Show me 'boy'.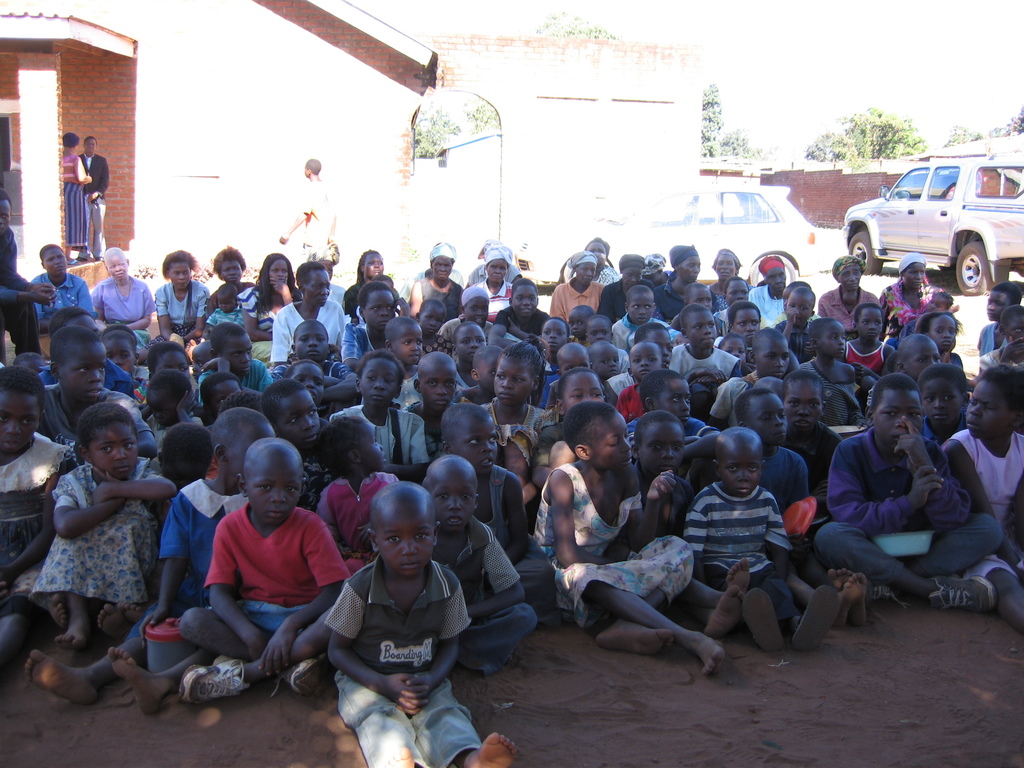
'boy' is here: 276,152,338,278.
